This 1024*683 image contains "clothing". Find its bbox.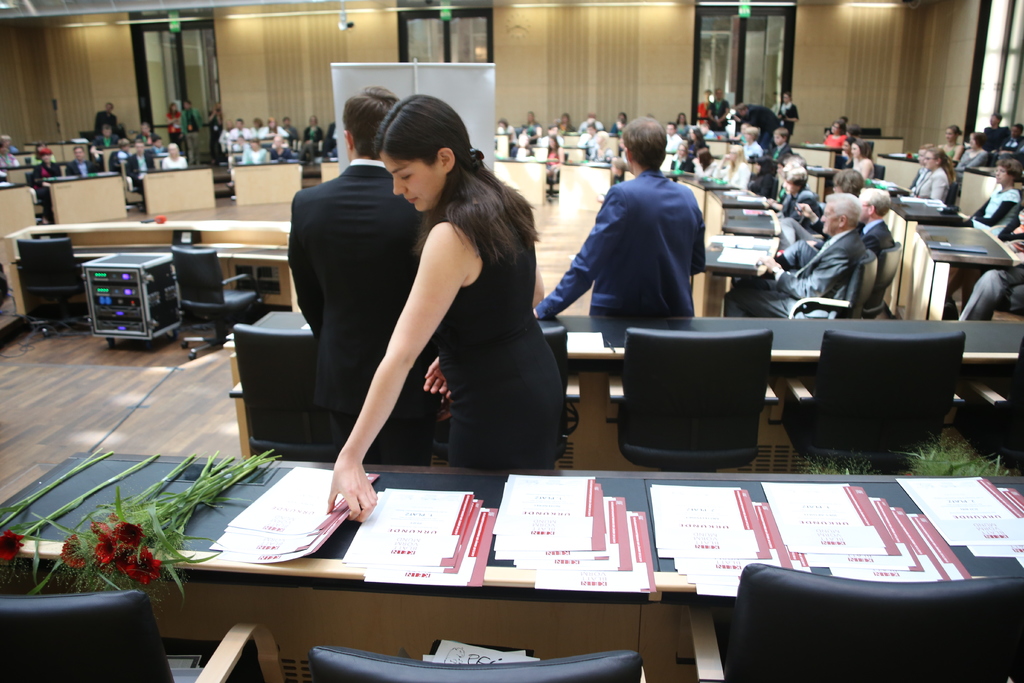
320,122,342,154.
